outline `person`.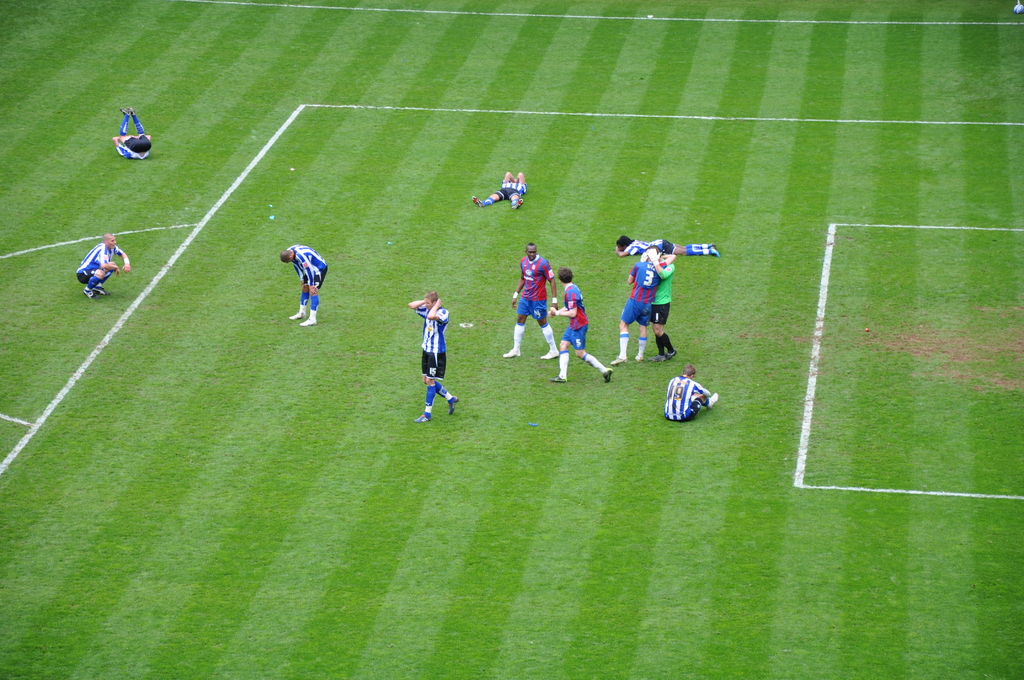
Outline: BBox(616, 225, 723, 267).
